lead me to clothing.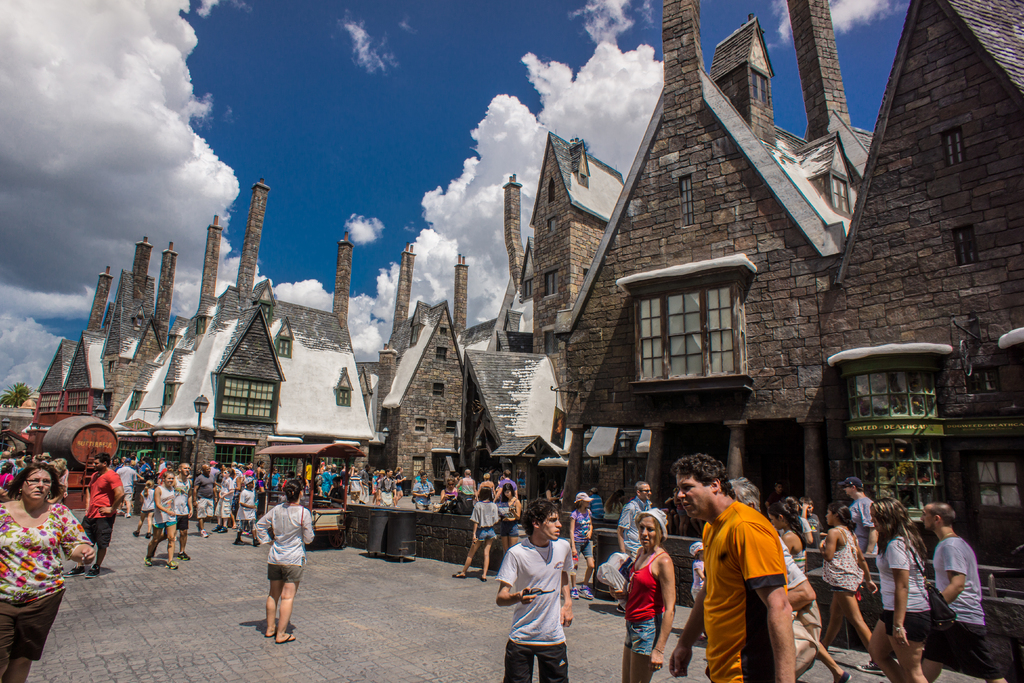
Lead to [x1=499, y1=497, x2=516, y2=536].
